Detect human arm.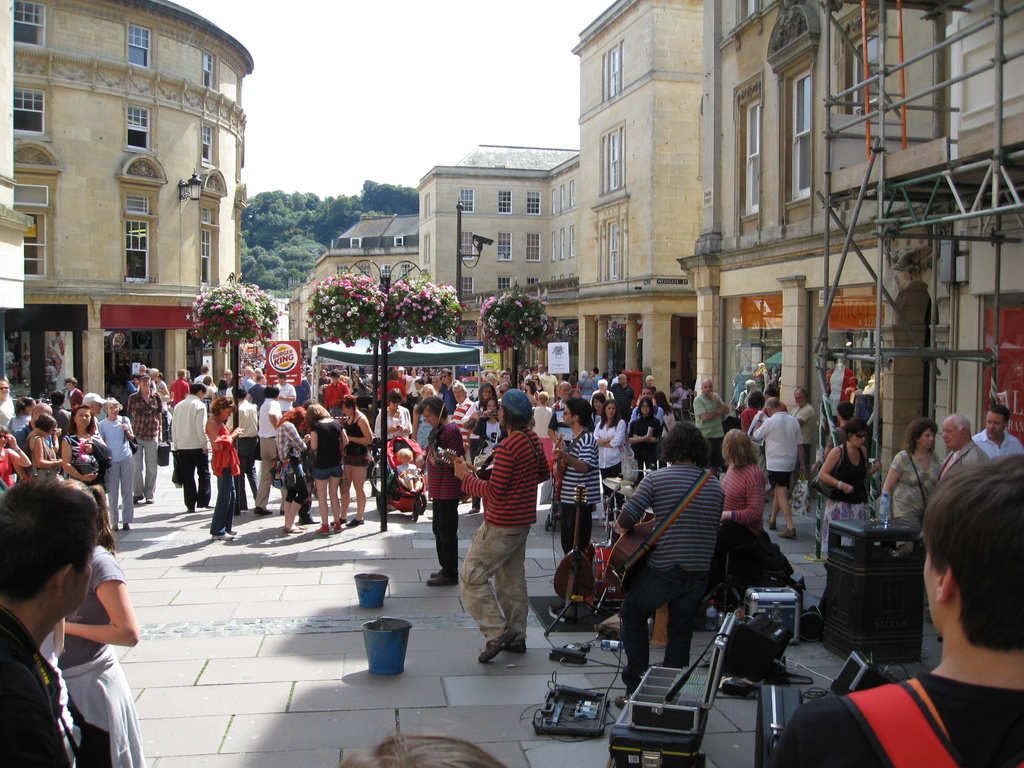
Detected at left=430, top=434, right=465, bottom=470.
